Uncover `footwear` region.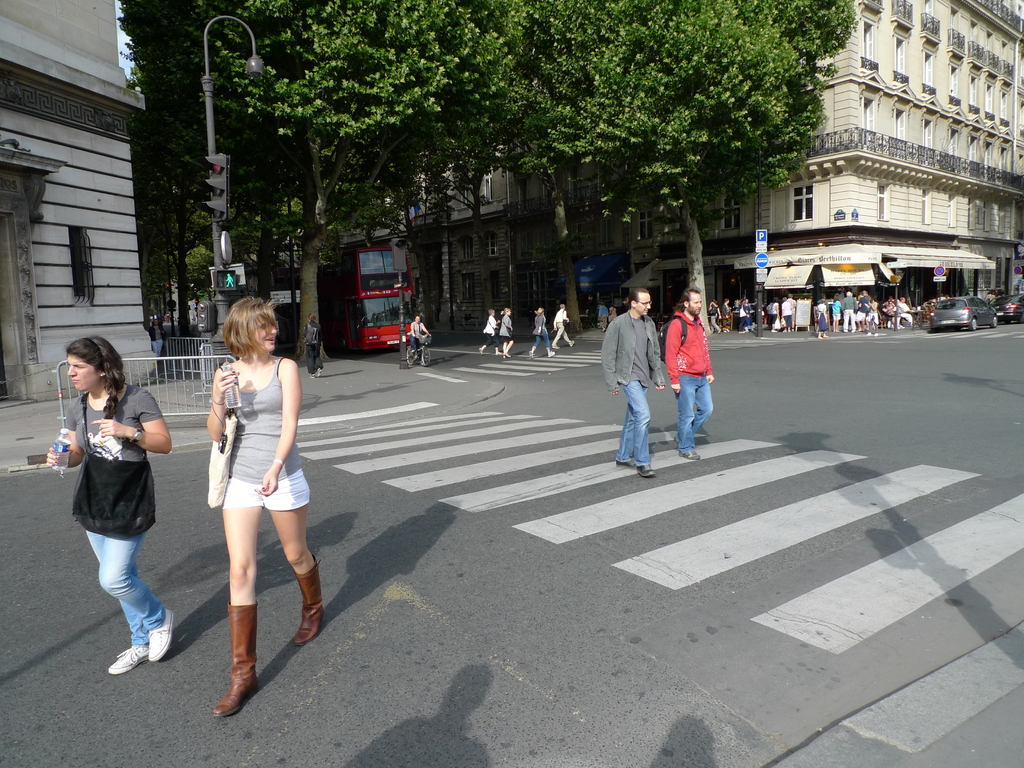
Uncovered: 678, 451, 701, 460.
